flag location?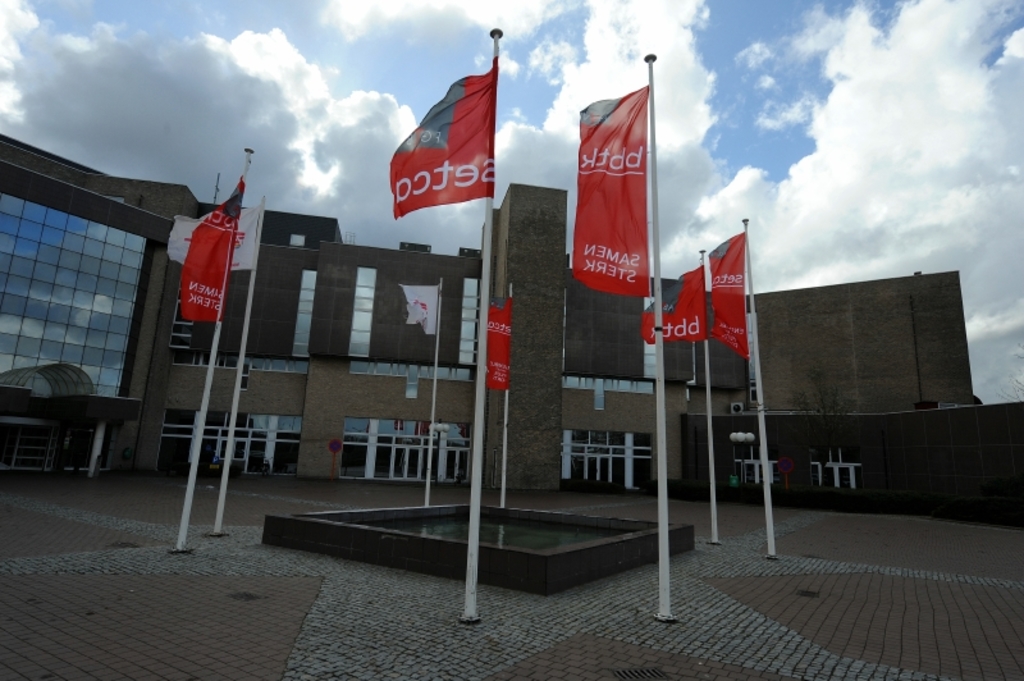
x1=399 y1=280 x2=438 y2=339
